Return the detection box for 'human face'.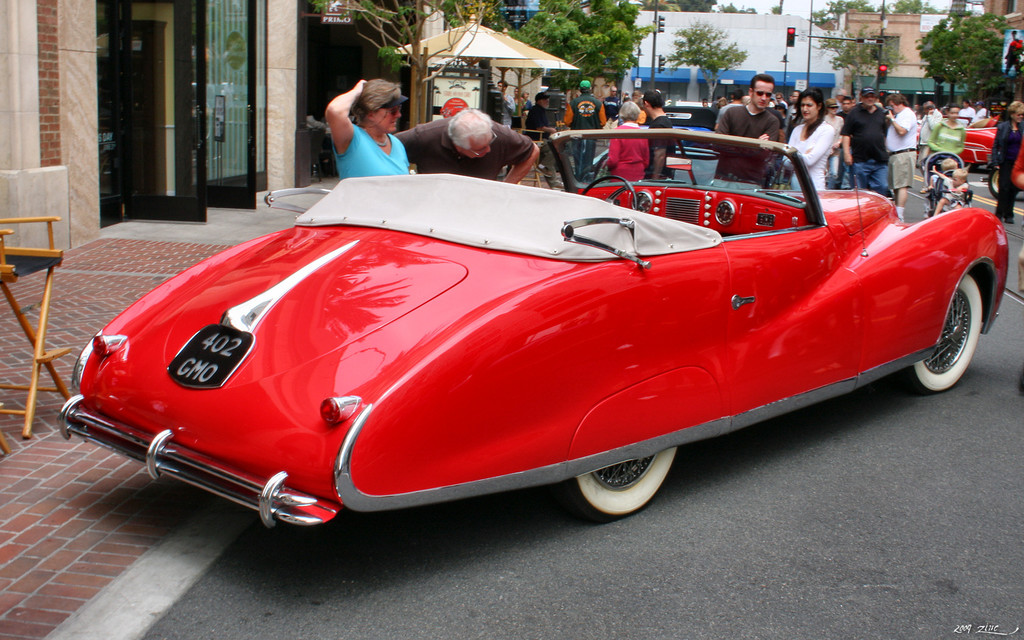
pyautogui.locateOnScreen(495, 81, 503, 92).
